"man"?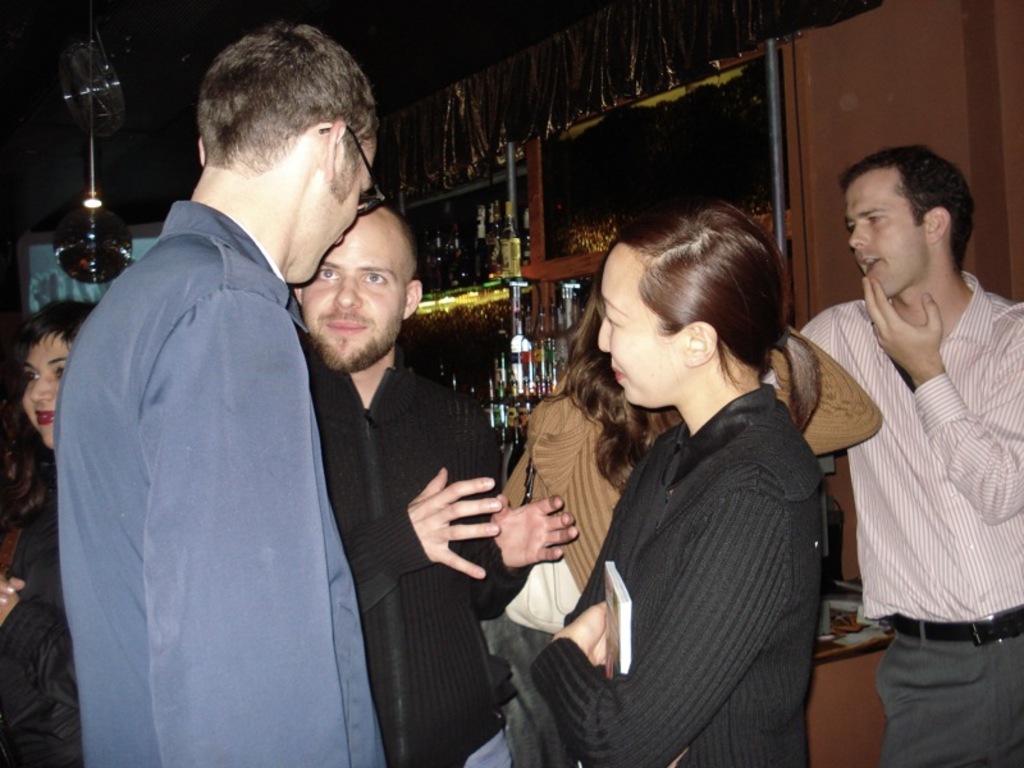
x1=799 y1=140 x2=1023 y2=767
